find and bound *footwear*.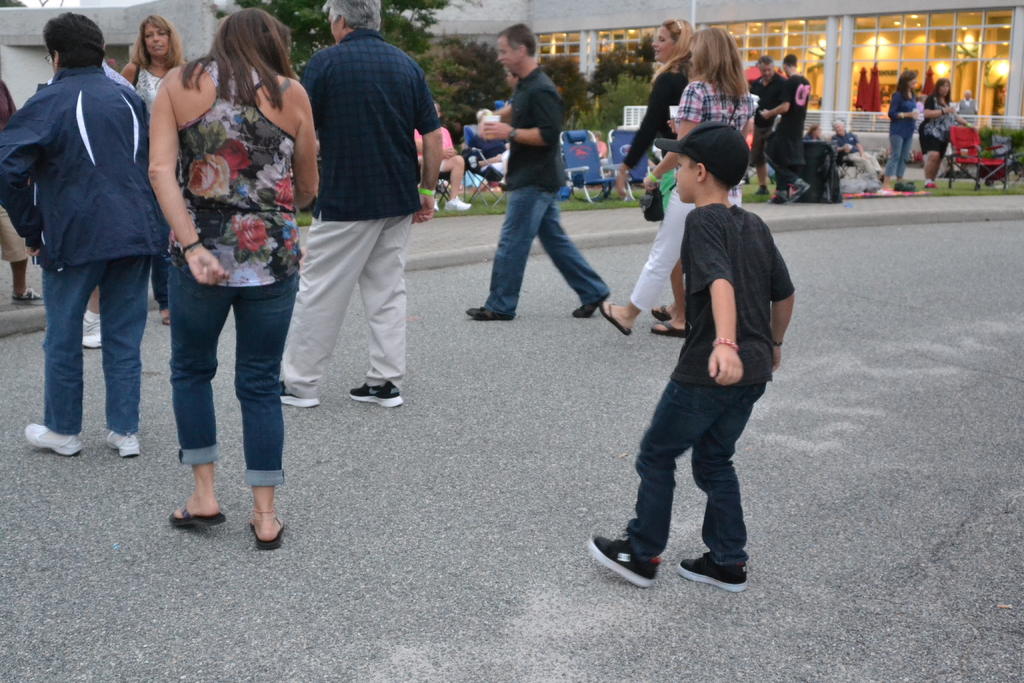
Bound: 12, 290, 44, 304.
